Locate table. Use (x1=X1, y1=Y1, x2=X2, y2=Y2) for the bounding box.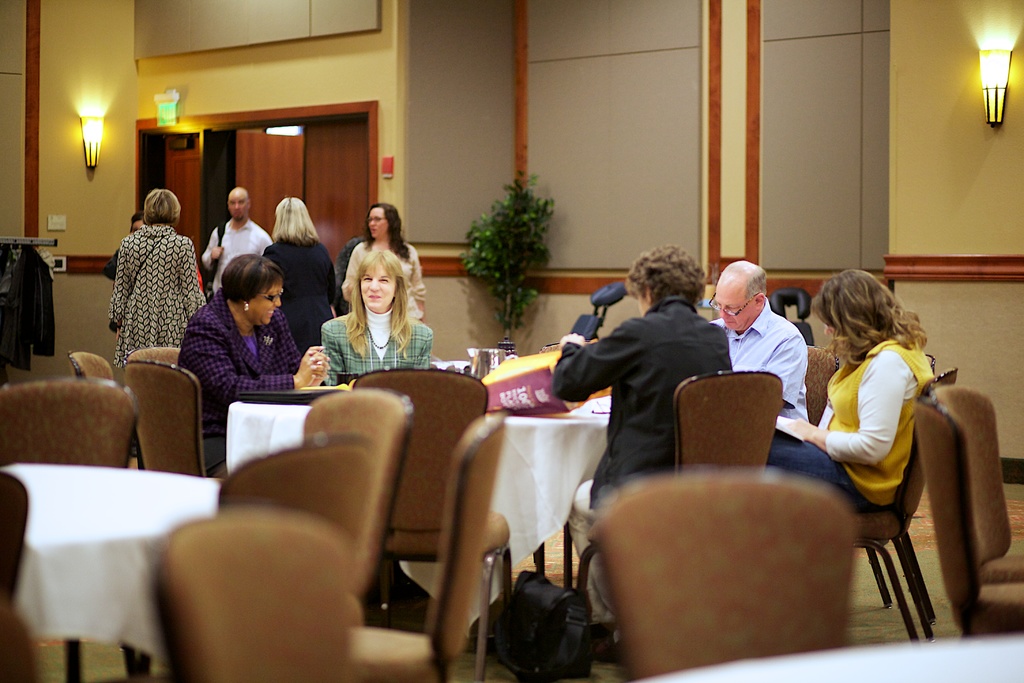
(x1=0, y1=459, x2=219, y2=682).
